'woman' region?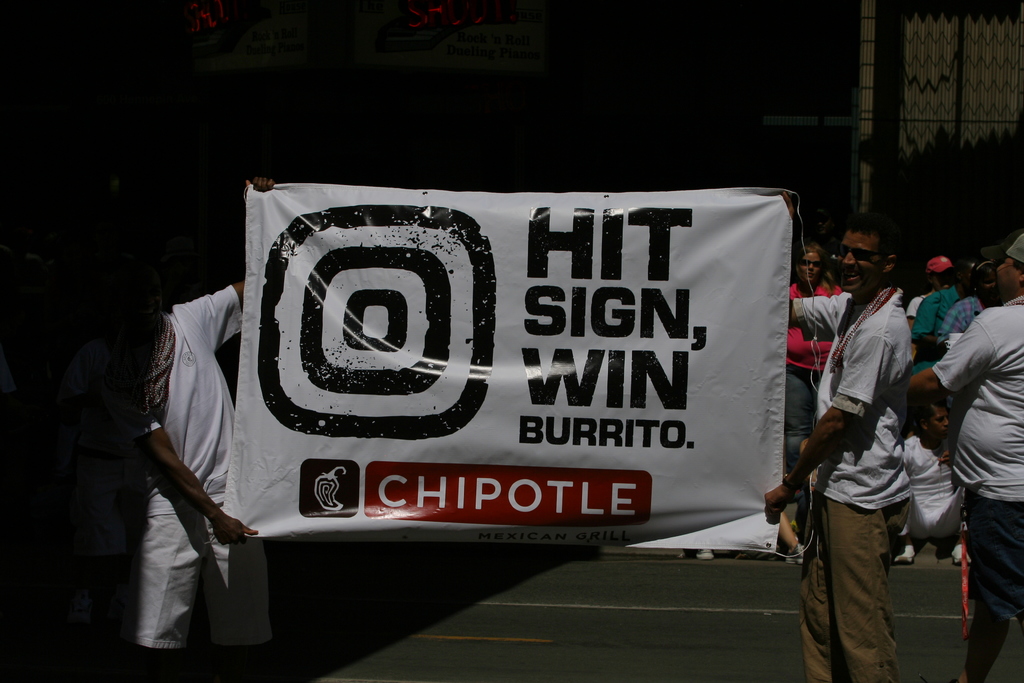
pyautogui.locateOnScreen(785, 243, 842, 475)
